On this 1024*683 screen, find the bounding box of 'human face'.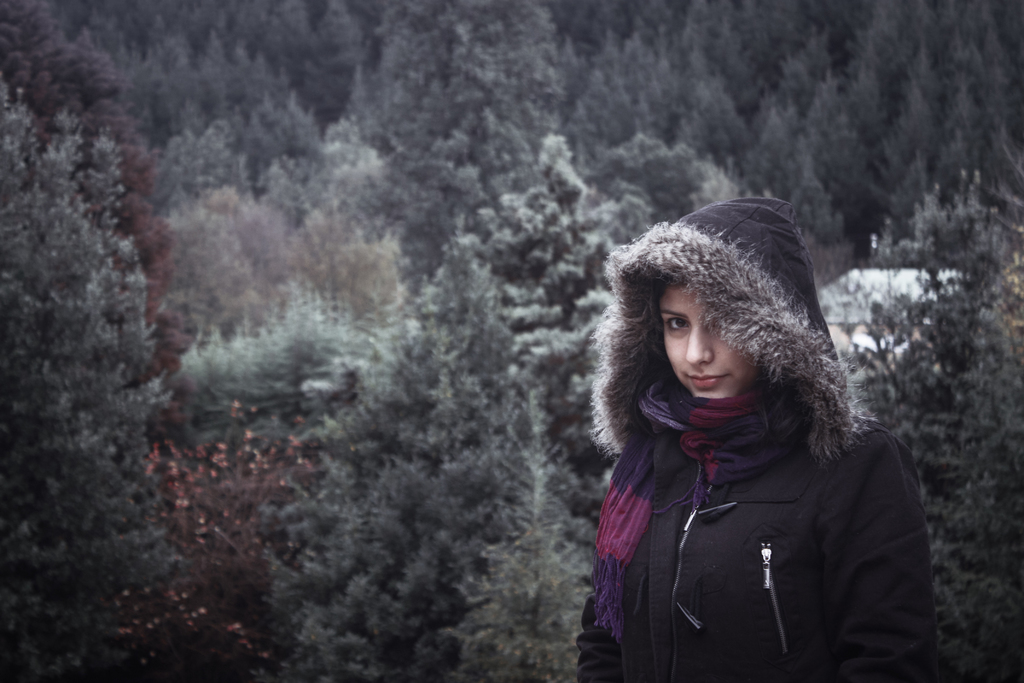
Bounding box: [657, 277, 760, 400].
